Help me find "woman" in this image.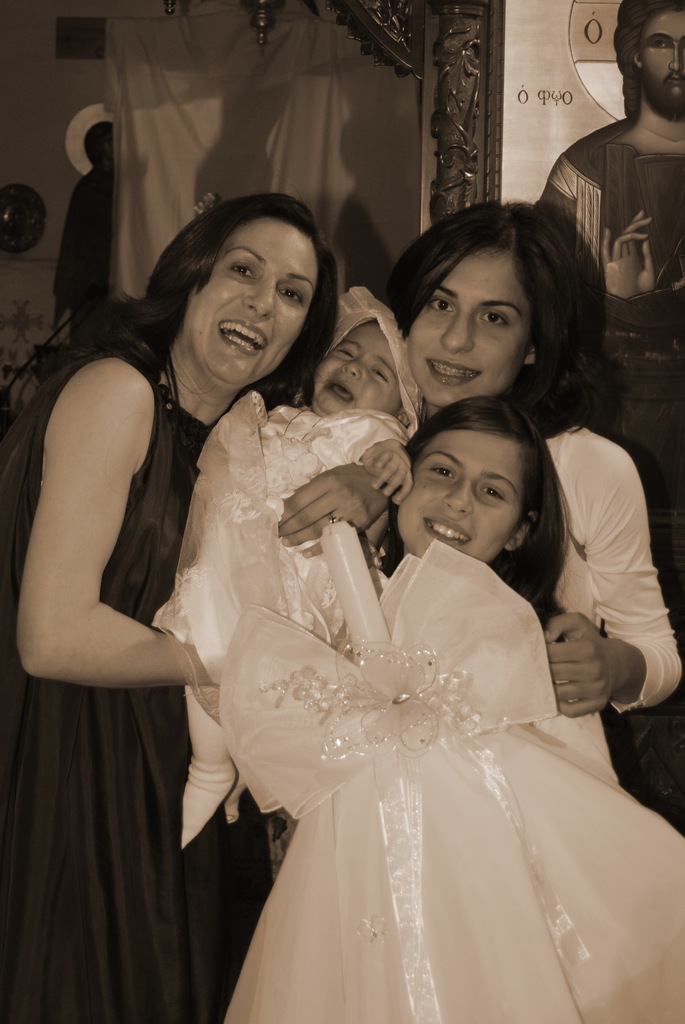
Found it: 384:196:684:779.
